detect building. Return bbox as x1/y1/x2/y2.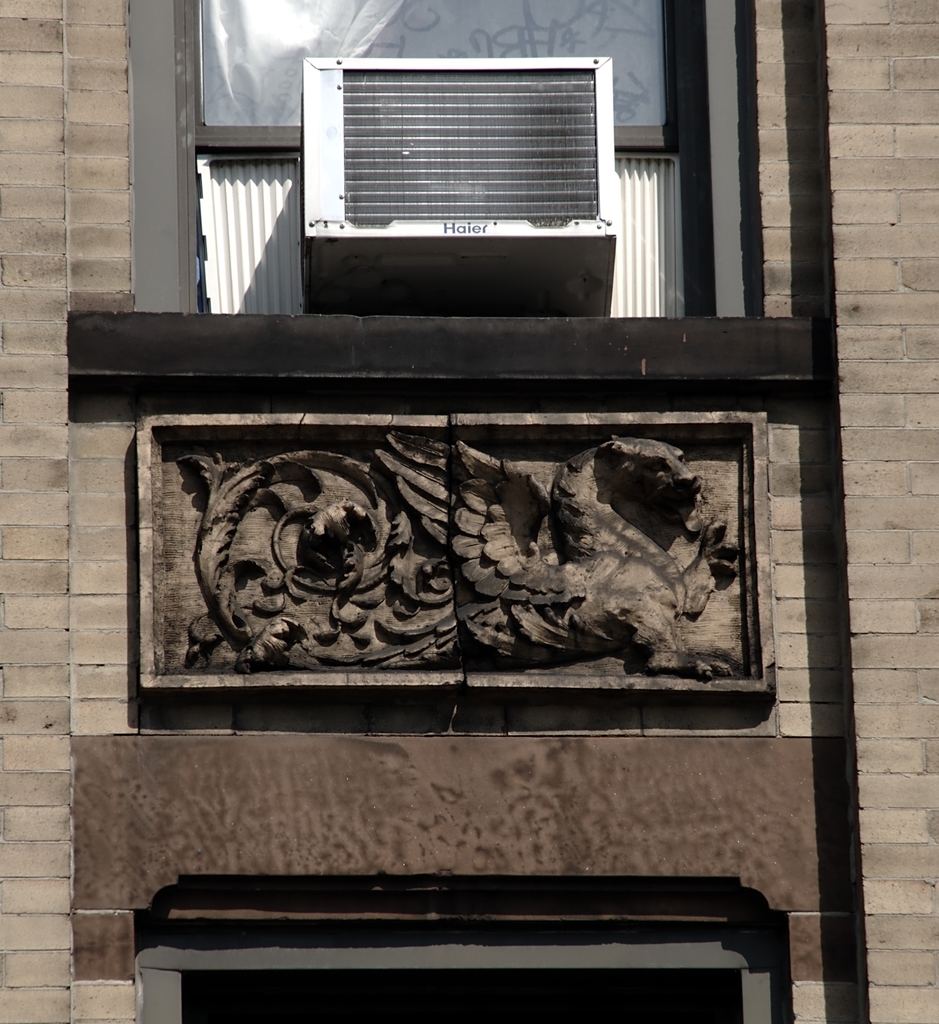
0/0/938/1023.
